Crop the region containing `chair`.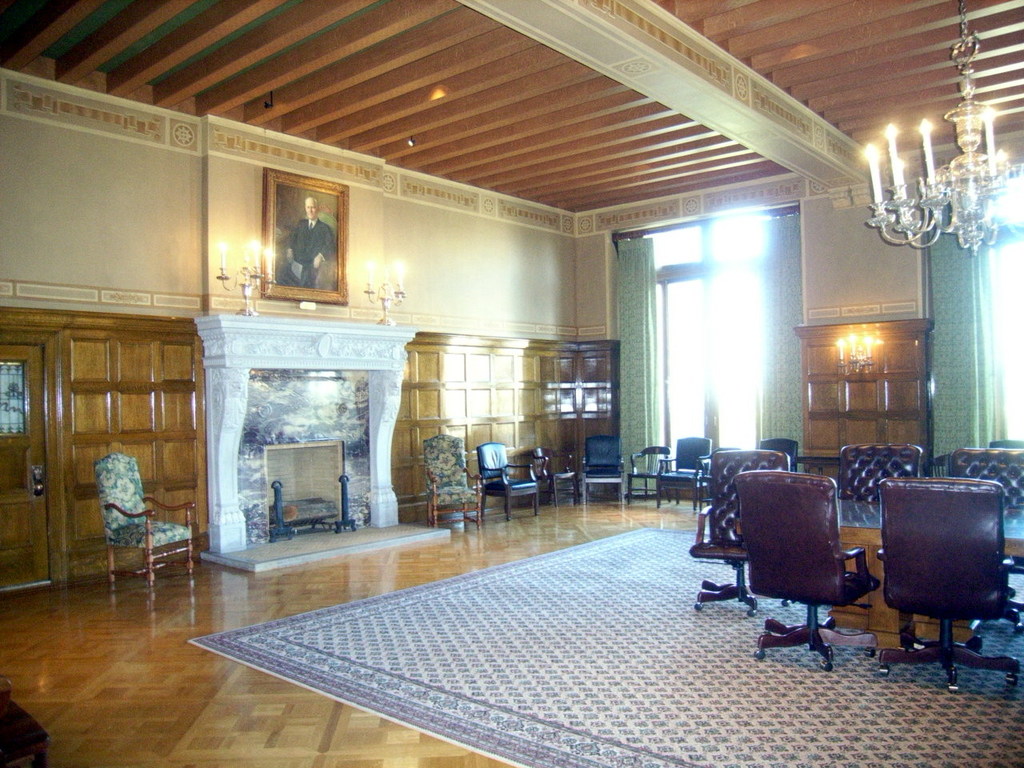
Crop region: box(687, 446, 797, 614).
